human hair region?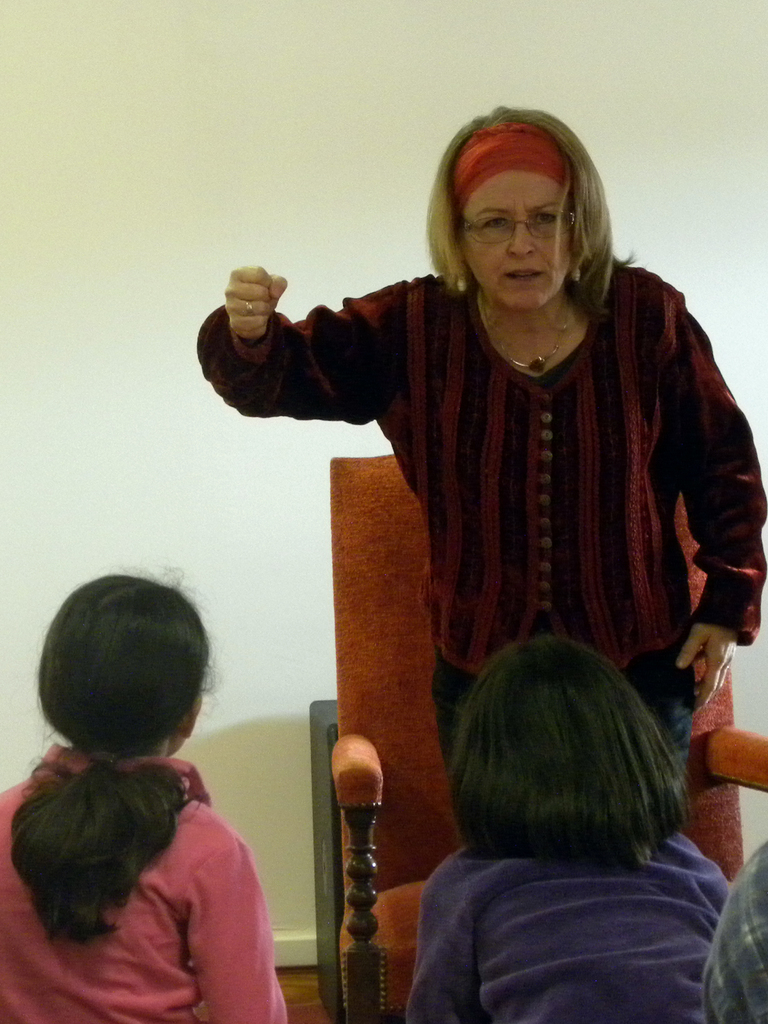
region(6, 570, 200, 942)
